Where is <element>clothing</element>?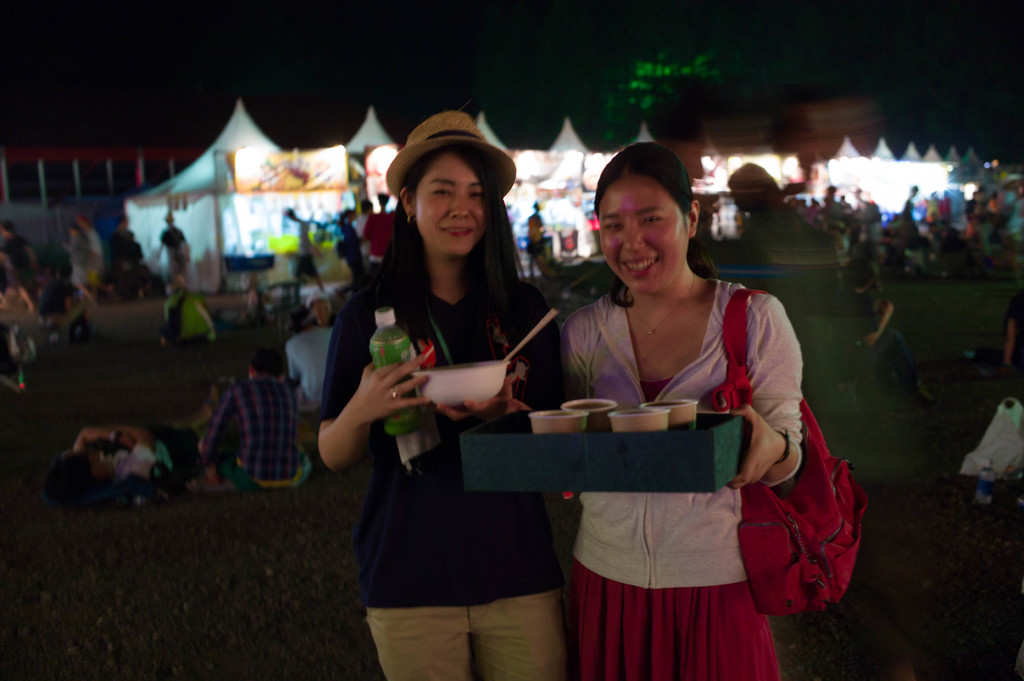
{"x1": 202, "y1": 376, "x2": 309, "y2": 490}.
